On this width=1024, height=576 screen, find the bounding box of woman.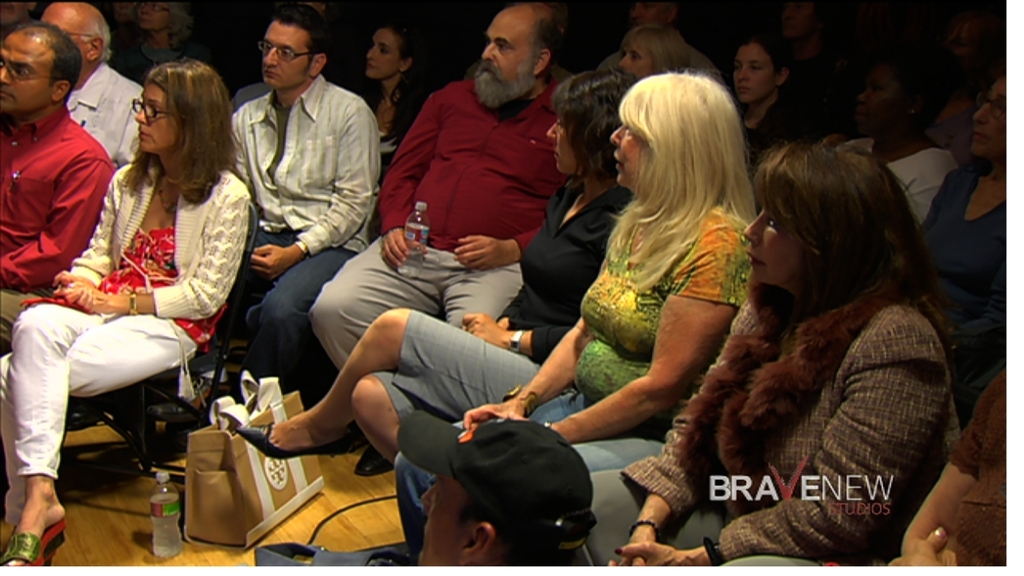
Bounding box: bbox=[228, 78, 621, 462].
